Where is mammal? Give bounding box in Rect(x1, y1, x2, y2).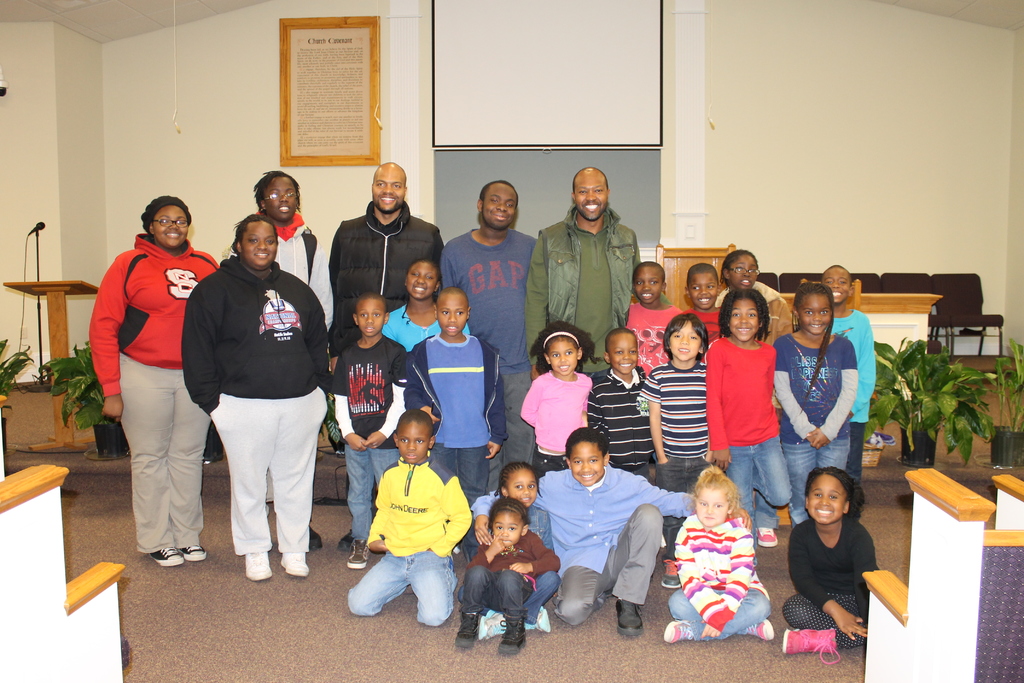
Rect(664, 465, 777, 640).
